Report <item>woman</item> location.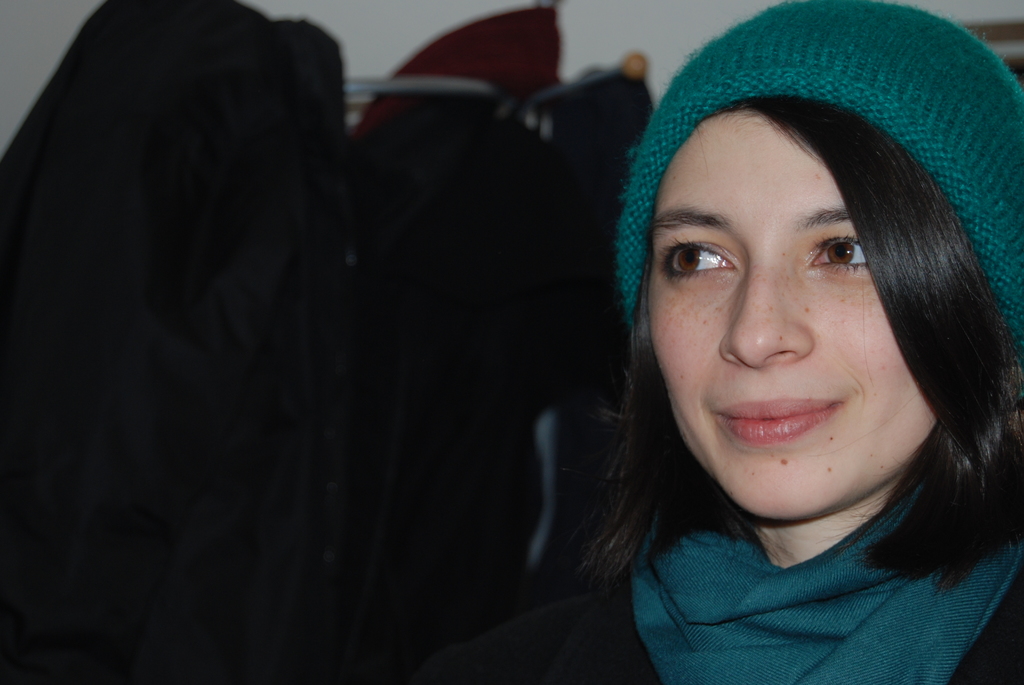
Report: detection(459, 15, 1023, 677).
